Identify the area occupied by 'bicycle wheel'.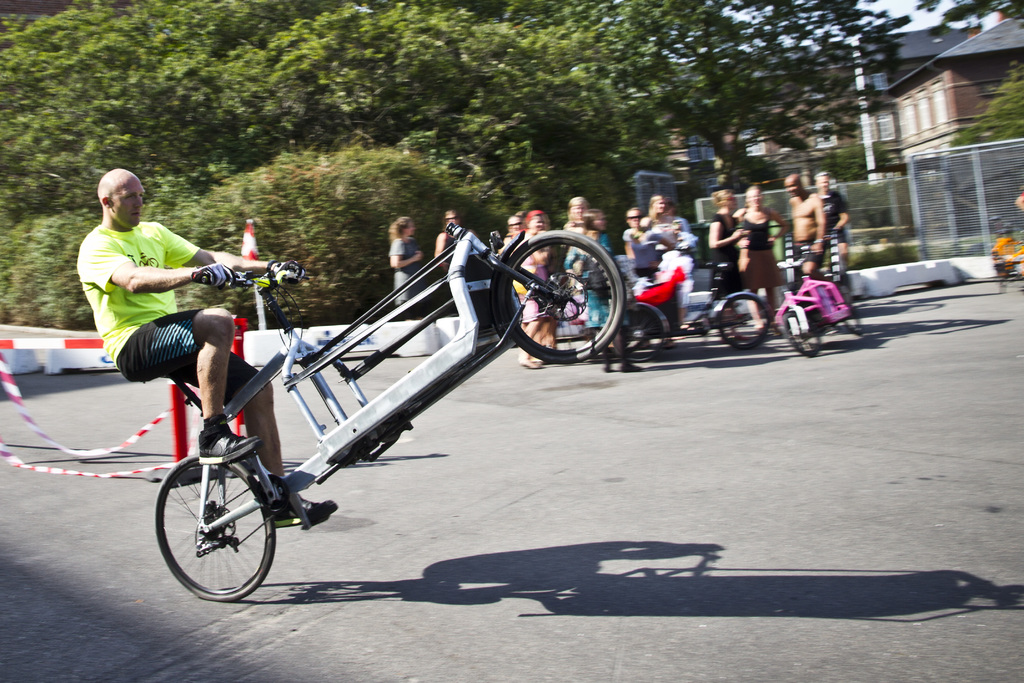
Area: bbox(844, 302, 860, 337).
